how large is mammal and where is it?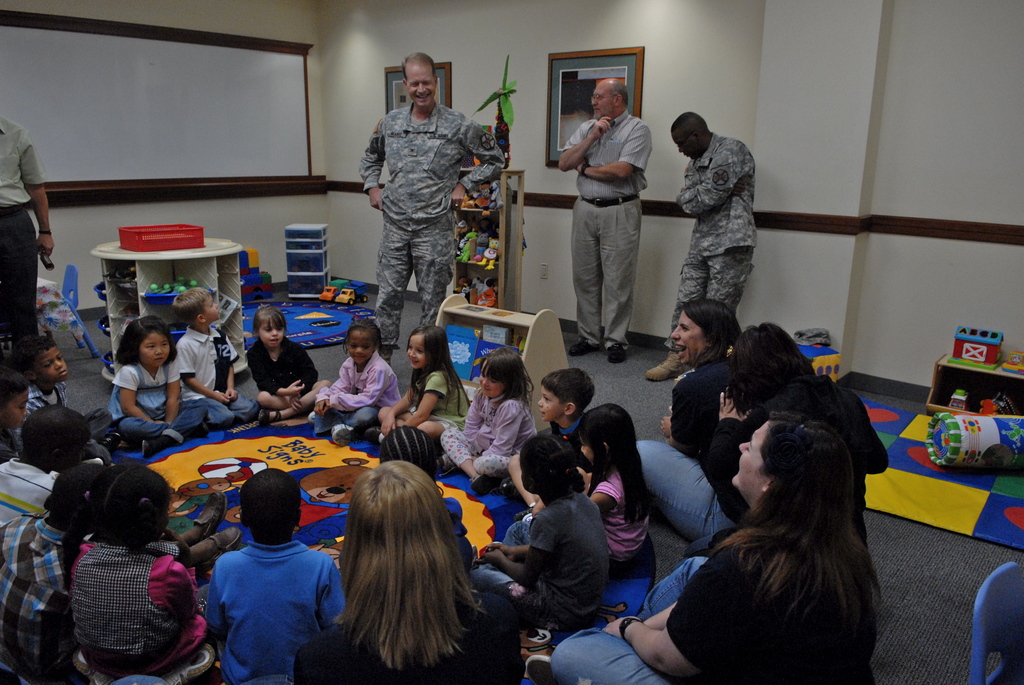
Bounding box: (253,304,321,424).
